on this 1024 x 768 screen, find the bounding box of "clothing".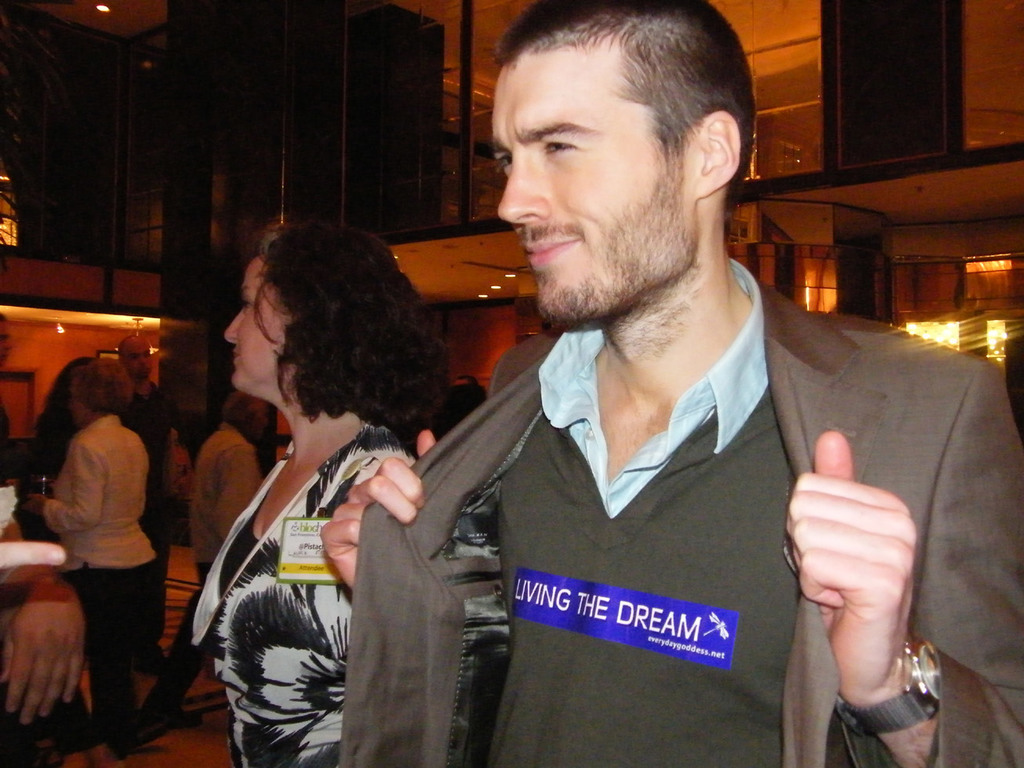
Bounding box: (left=337, top=250, right=1023, bottom=767).
